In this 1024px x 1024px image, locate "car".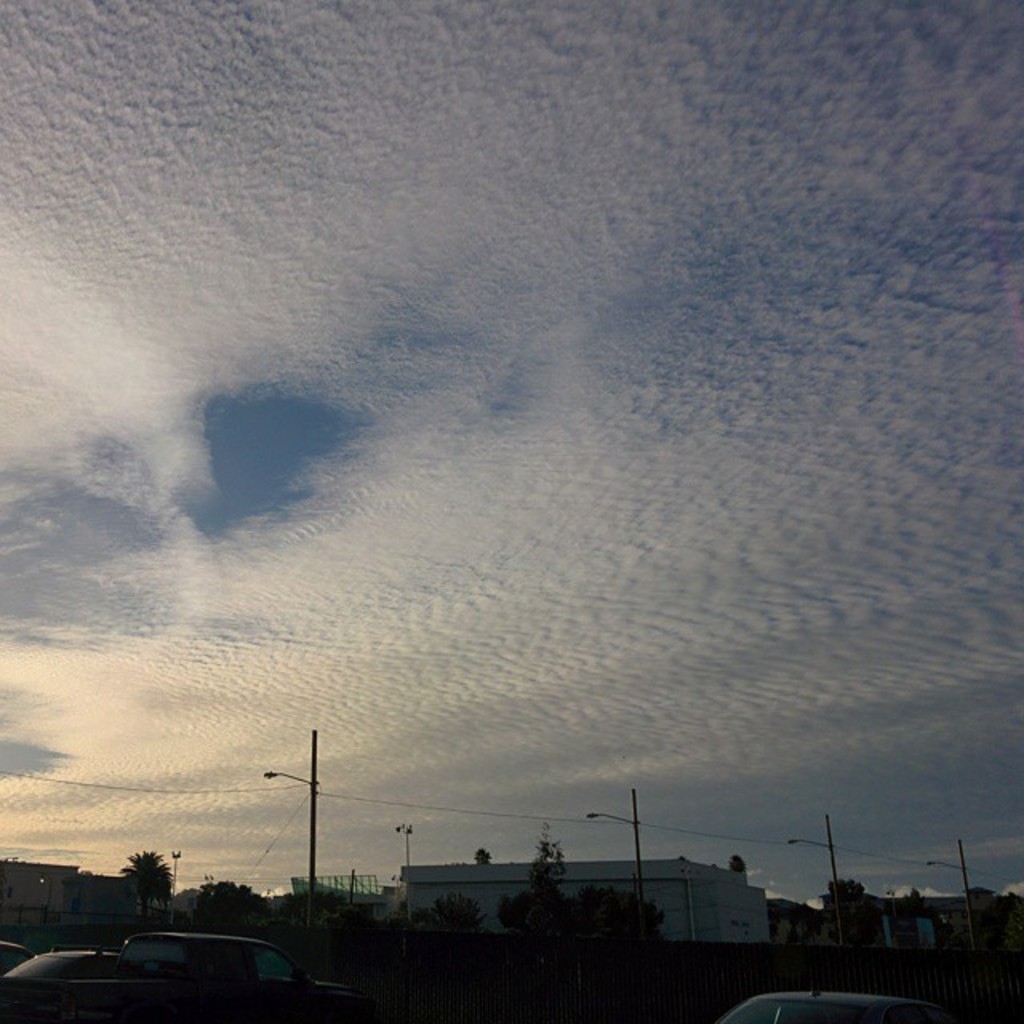
Bounding box: (left=717, top=984, right=970, bottom=1022).
